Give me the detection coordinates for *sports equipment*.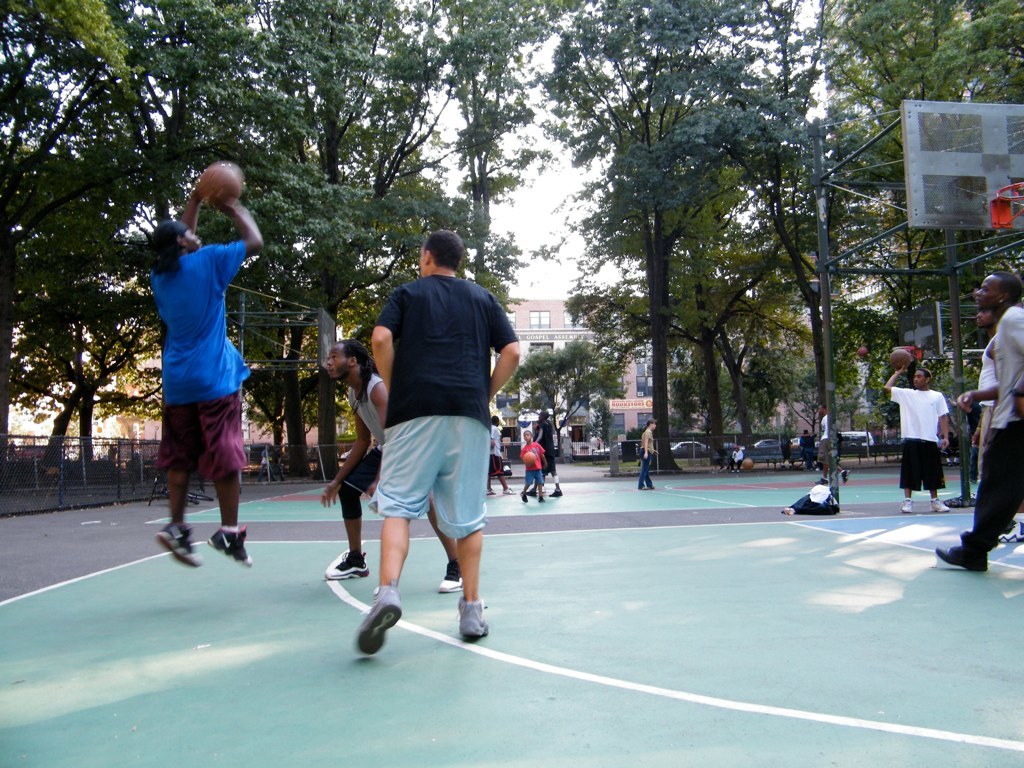
x1=637, y1=481, x2=661, y2=492.
